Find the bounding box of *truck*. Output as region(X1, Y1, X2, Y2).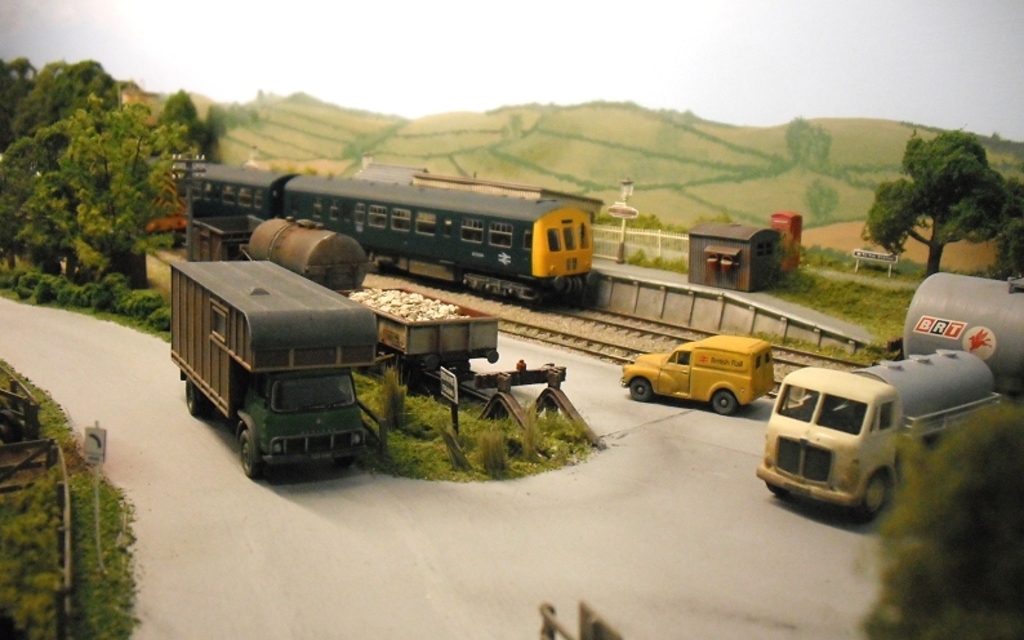
region(751, 271, 1023, 539).
